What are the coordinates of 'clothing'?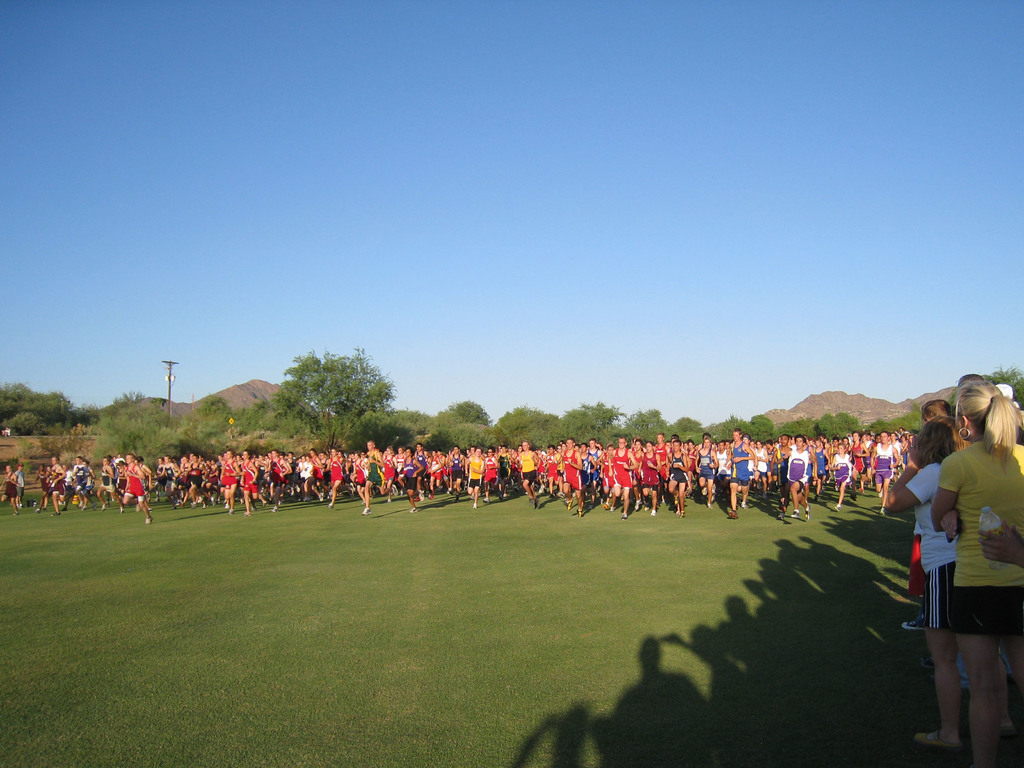
pyautogui.locateOnScreen(721, 449, 729, 474).
